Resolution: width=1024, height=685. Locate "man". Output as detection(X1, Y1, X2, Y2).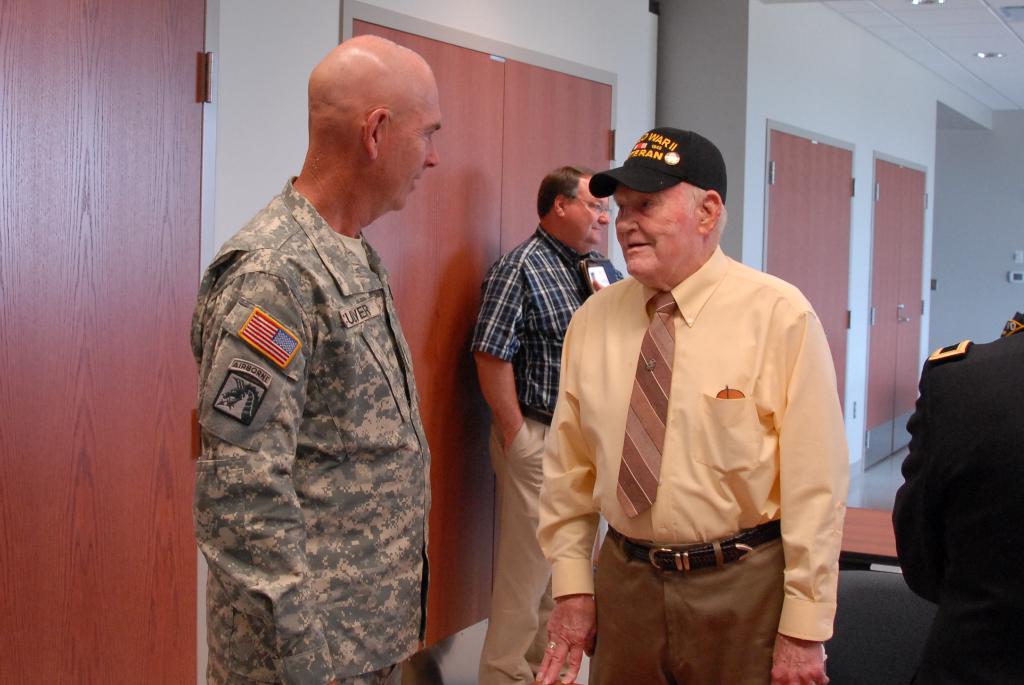
detection(532, 110, 847, 671).
